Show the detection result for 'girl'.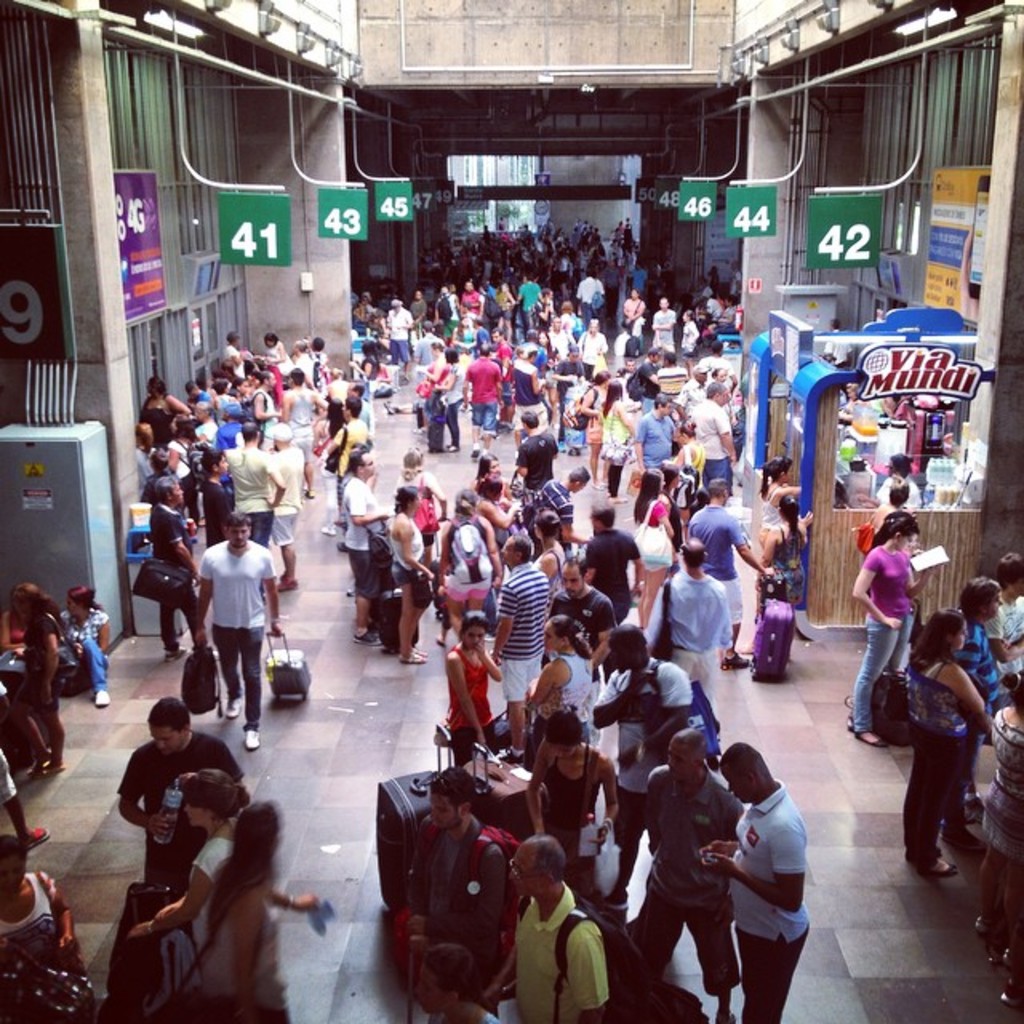
[x1=53, y1=584, x2=112, y2=707].
